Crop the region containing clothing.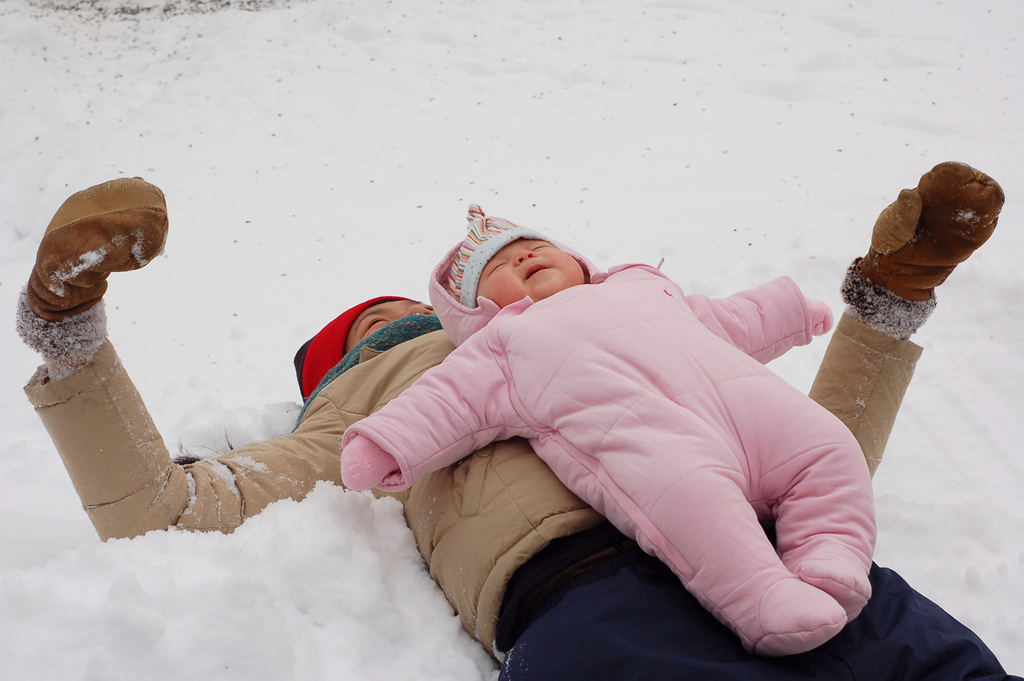
Crop region: 341:197:875:654.
